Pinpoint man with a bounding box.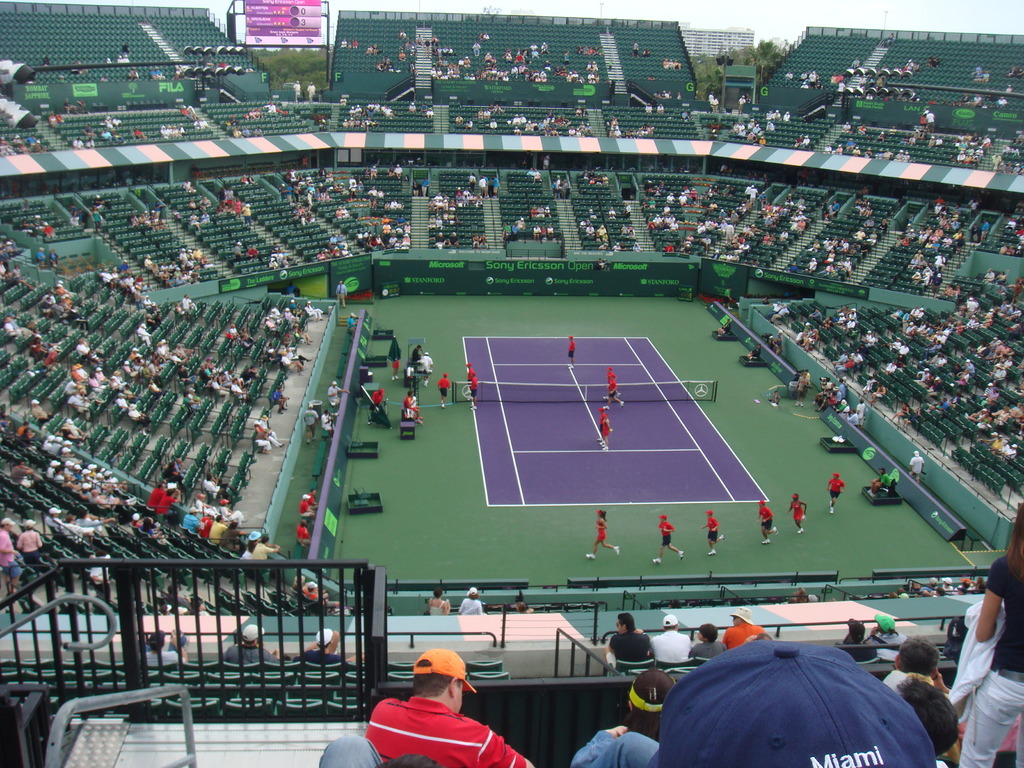
291/518/316/548.
